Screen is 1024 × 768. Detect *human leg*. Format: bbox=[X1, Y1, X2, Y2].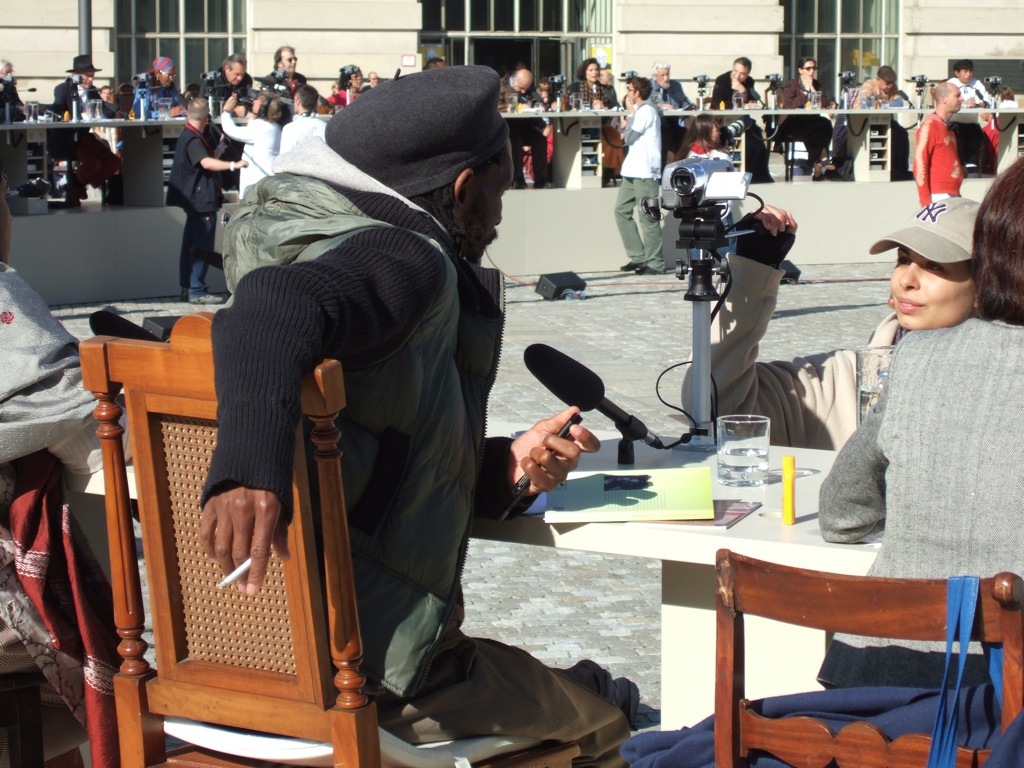
bbox=[615, 179, 665, 281].
